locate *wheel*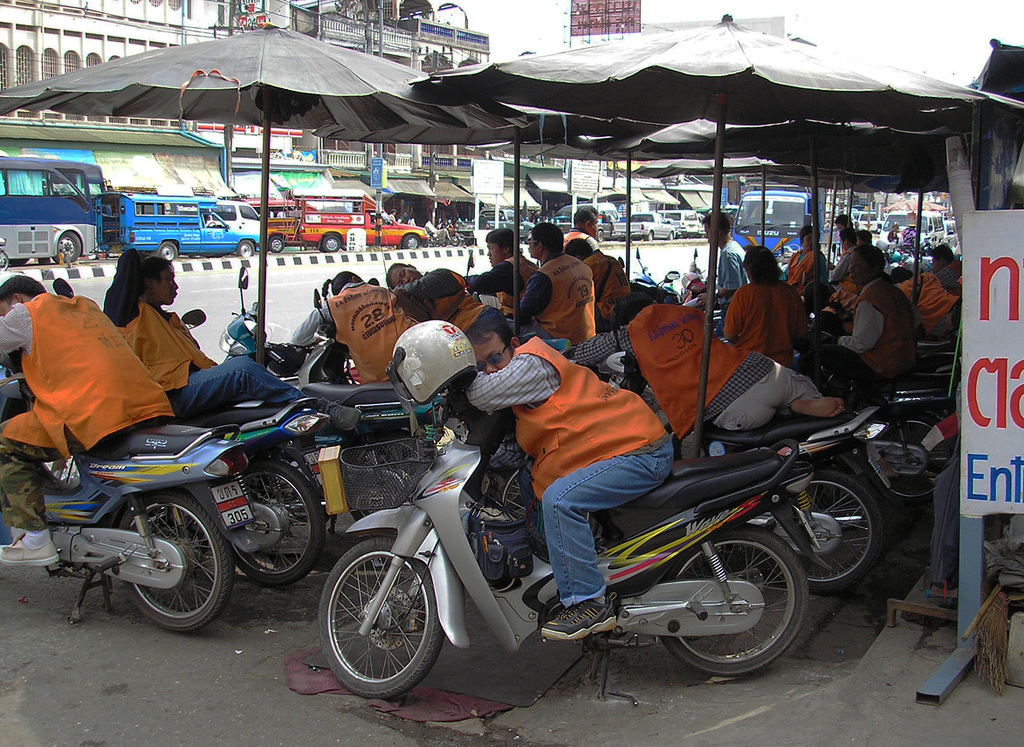
region(215, 451, 324, 590)
